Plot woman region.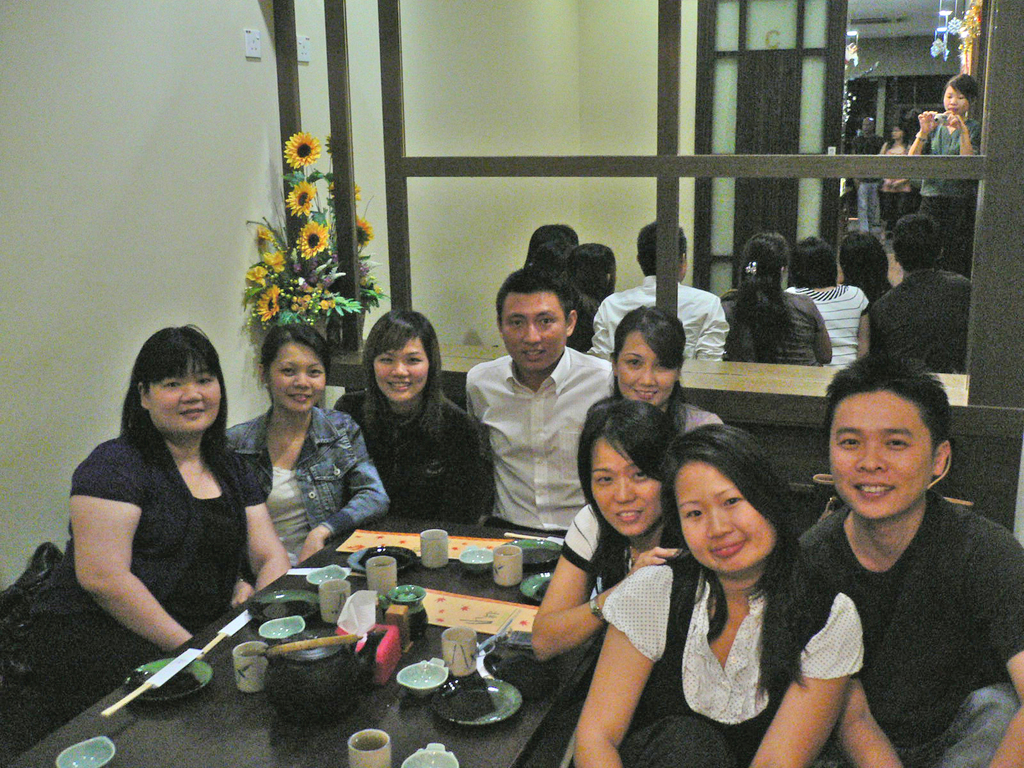
Plotted at 54, 323, 279, 710.
